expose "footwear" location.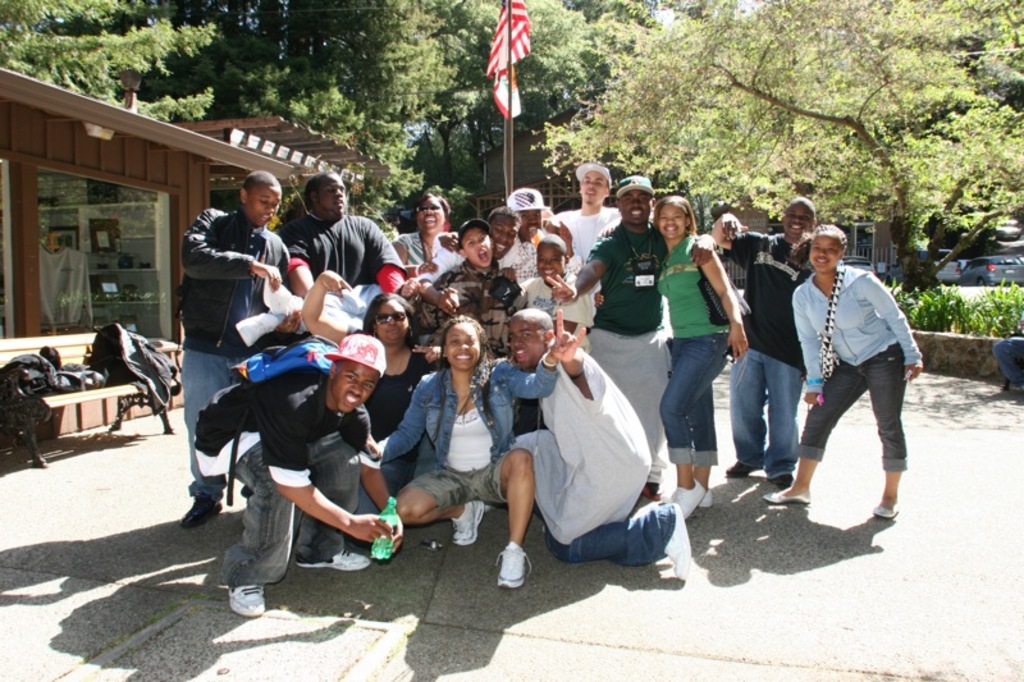
Exposed at <region>671, 484, 704, 519</region>.
